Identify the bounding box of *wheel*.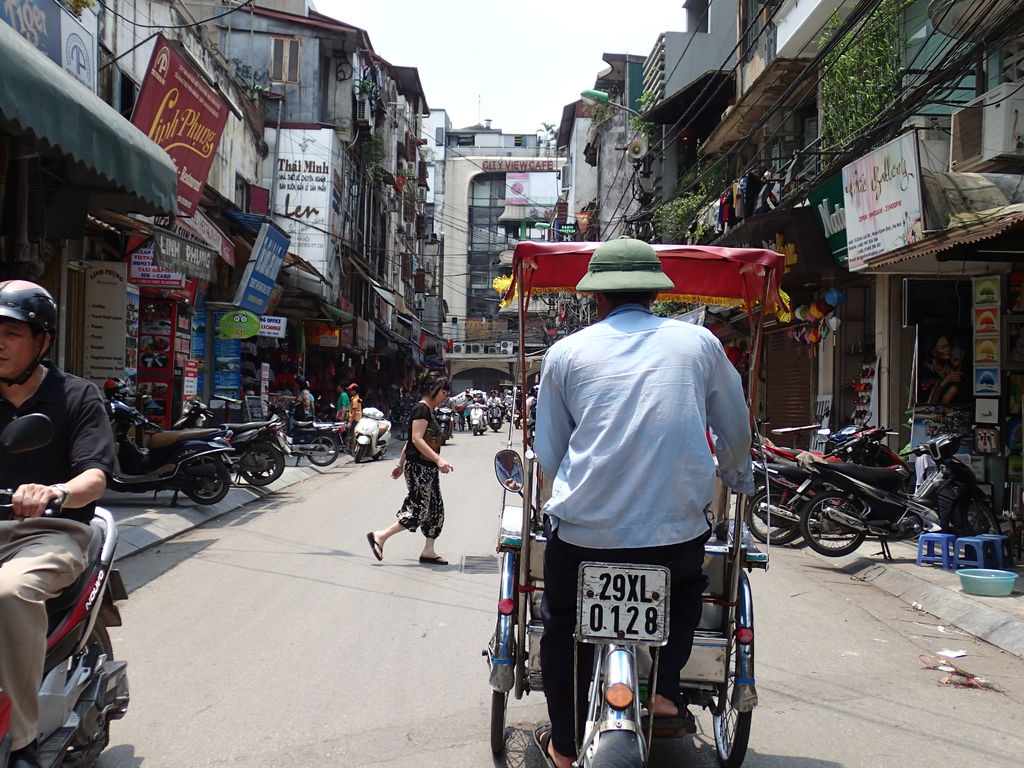
crop(372, 451, 381, 461).
